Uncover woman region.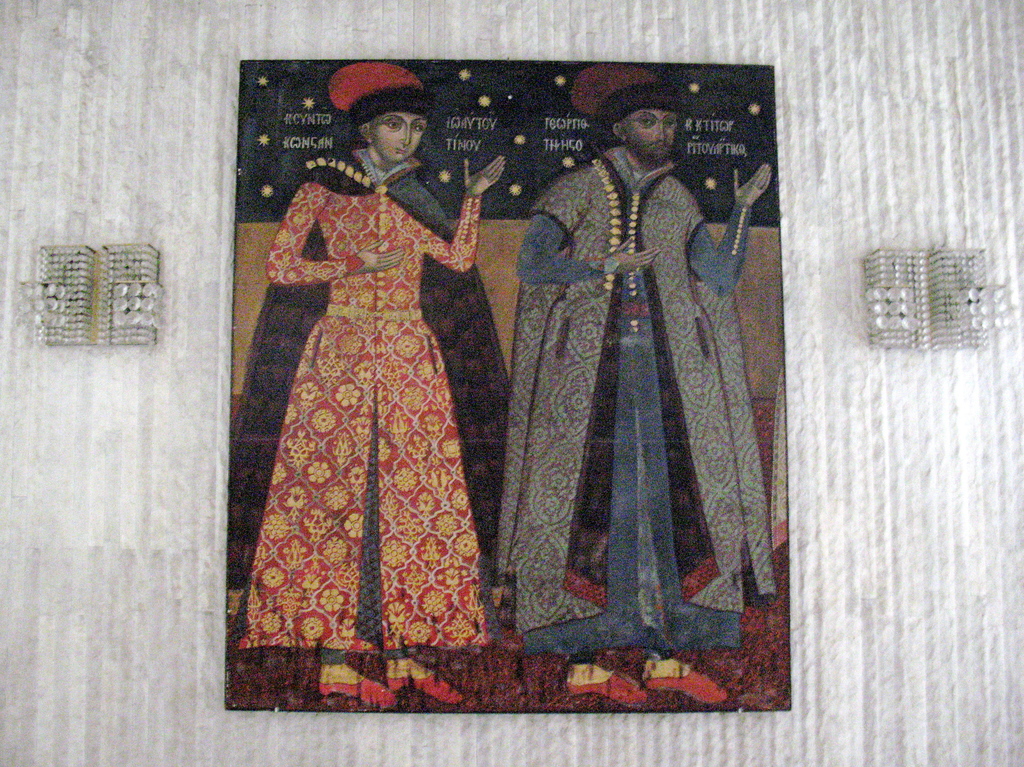
Uncovered: 234,57,504,707.
